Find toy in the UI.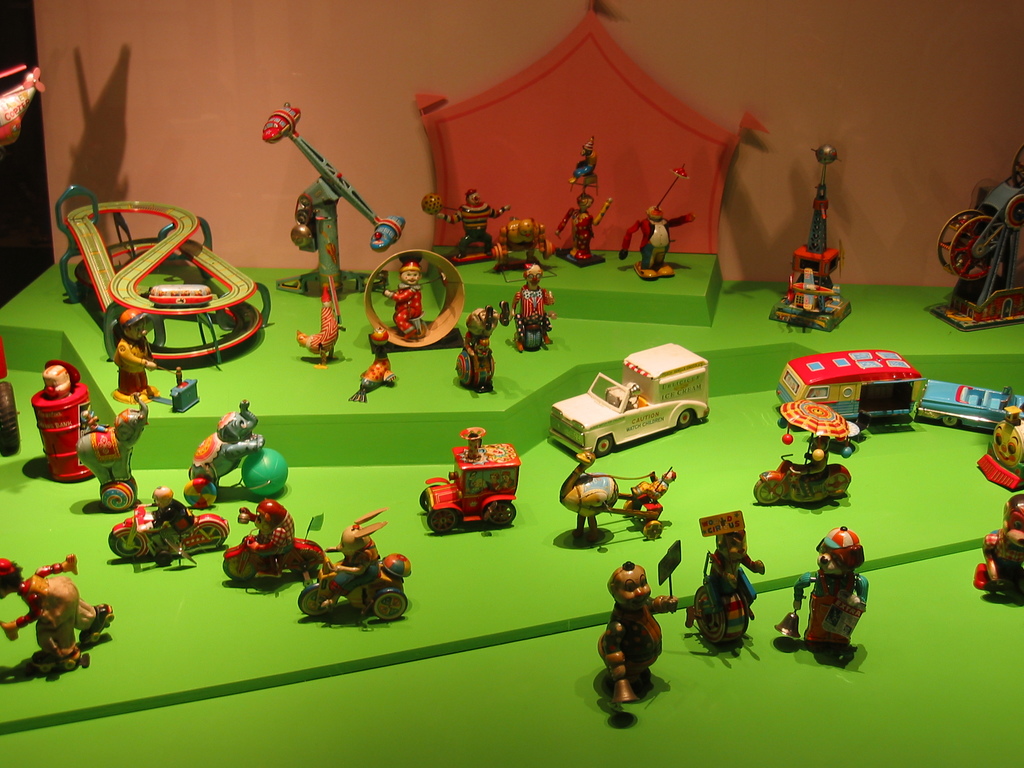
UI element at (749,431,847,515).
